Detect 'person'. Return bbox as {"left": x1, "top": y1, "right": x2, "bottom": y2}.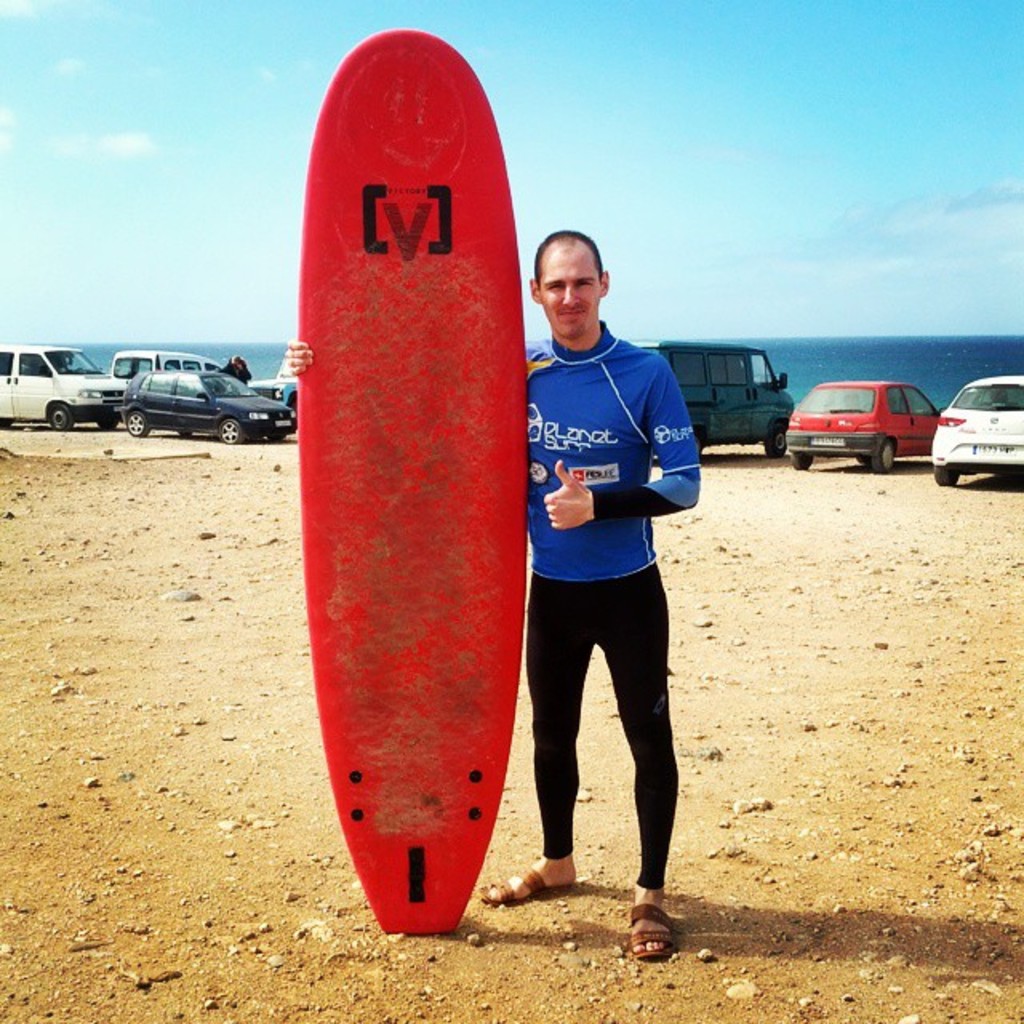
{"left": 218, "top": 352, "right": 254, "bottom": 381}.
